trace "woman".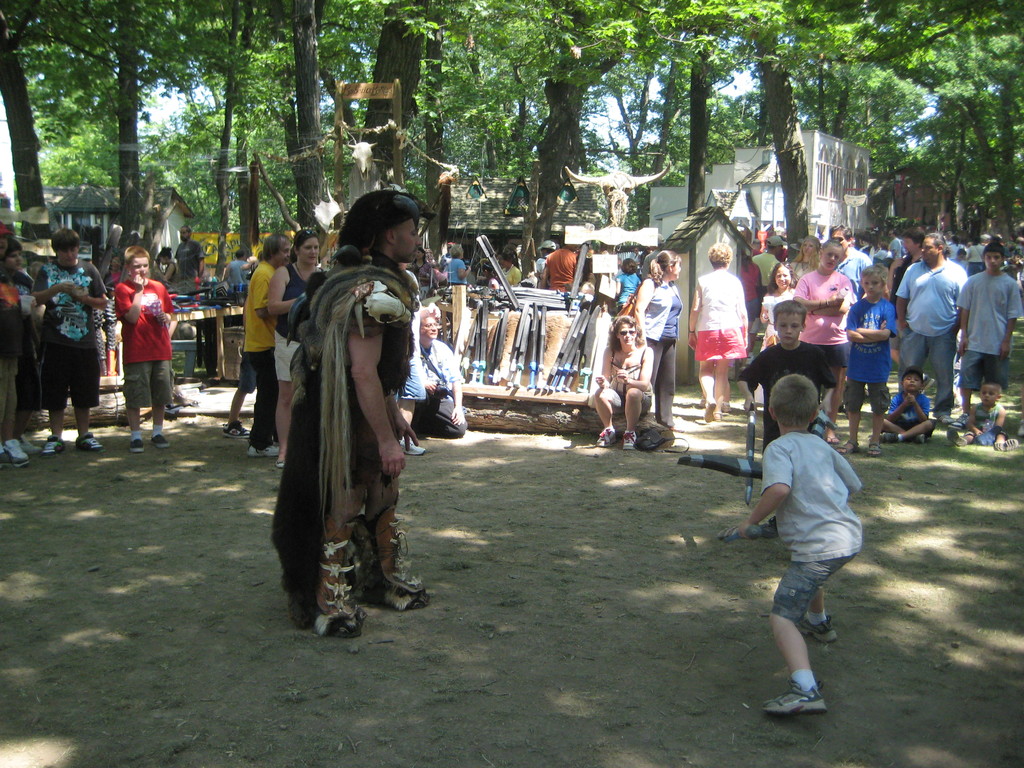
Traced to <region>439, 241, 475, 286</region>.
